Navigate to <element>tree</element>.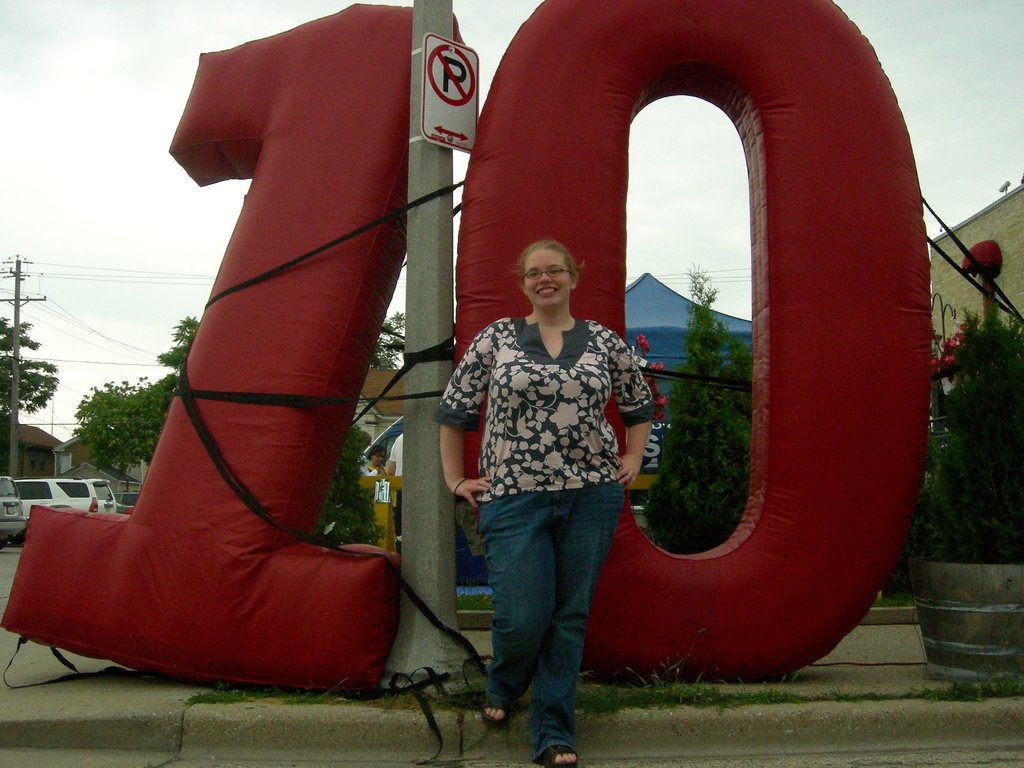
Navigation target: (319,421,385,545).
